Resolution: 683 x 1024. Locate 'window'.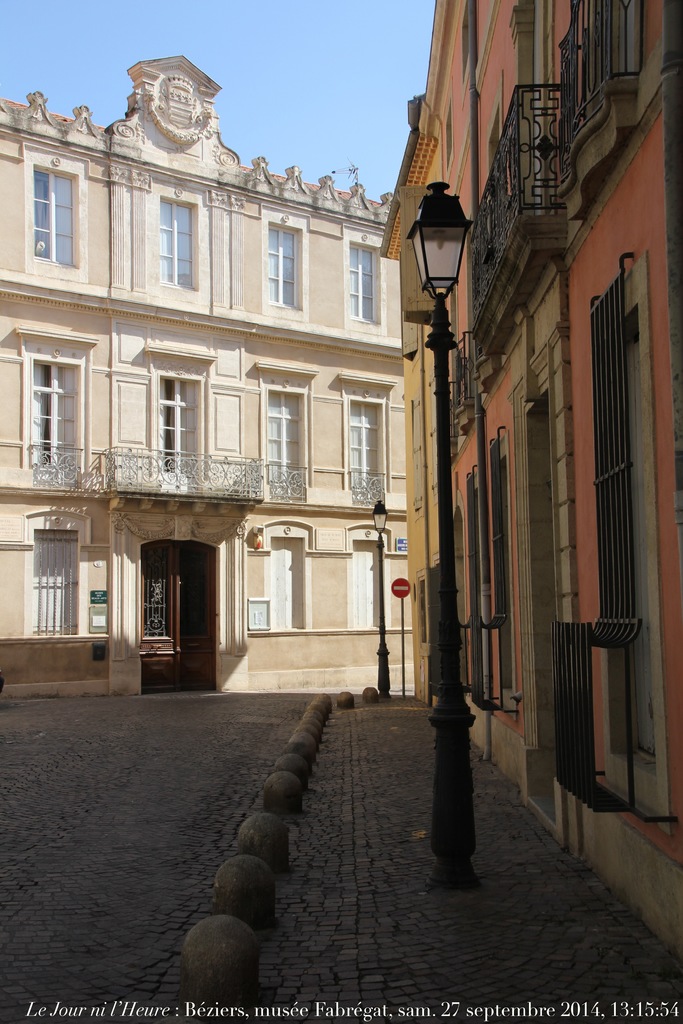
box=[349, 398, 384, 484].
